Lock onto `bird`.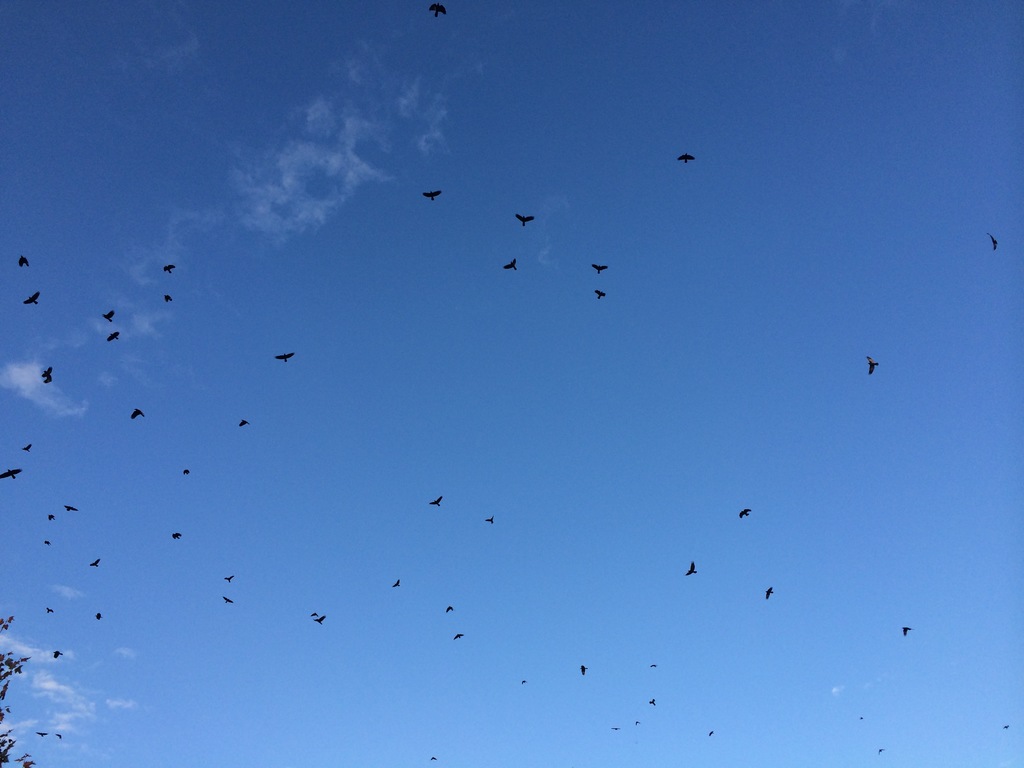
Locked: (left=592, top=259, right=608, bottom=275).
